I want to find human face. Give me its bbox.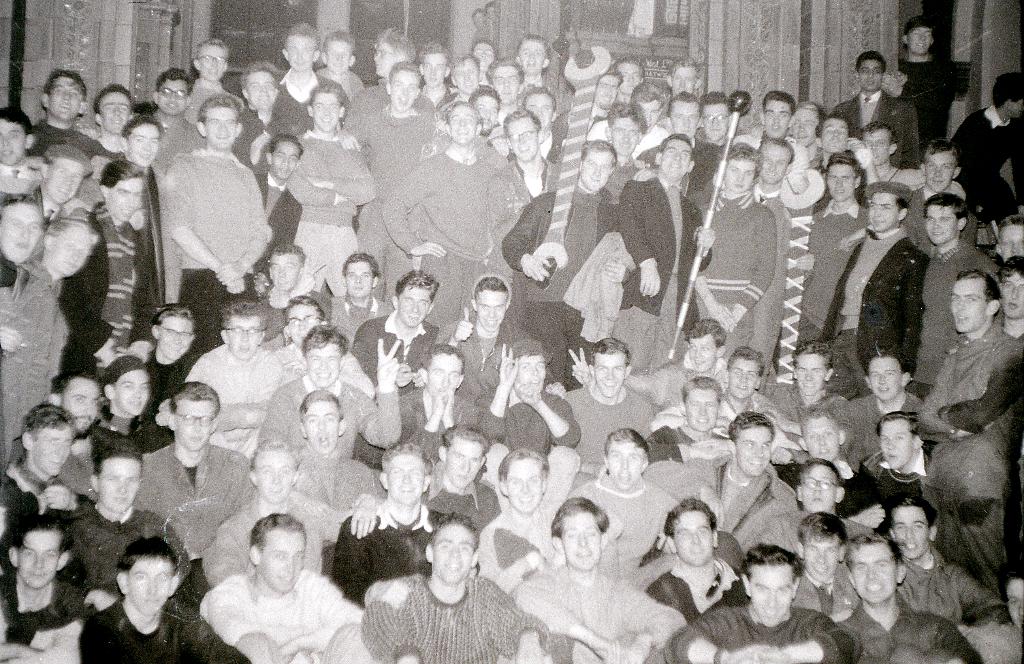
(left=96, top=92, right=129, bottom=135).
